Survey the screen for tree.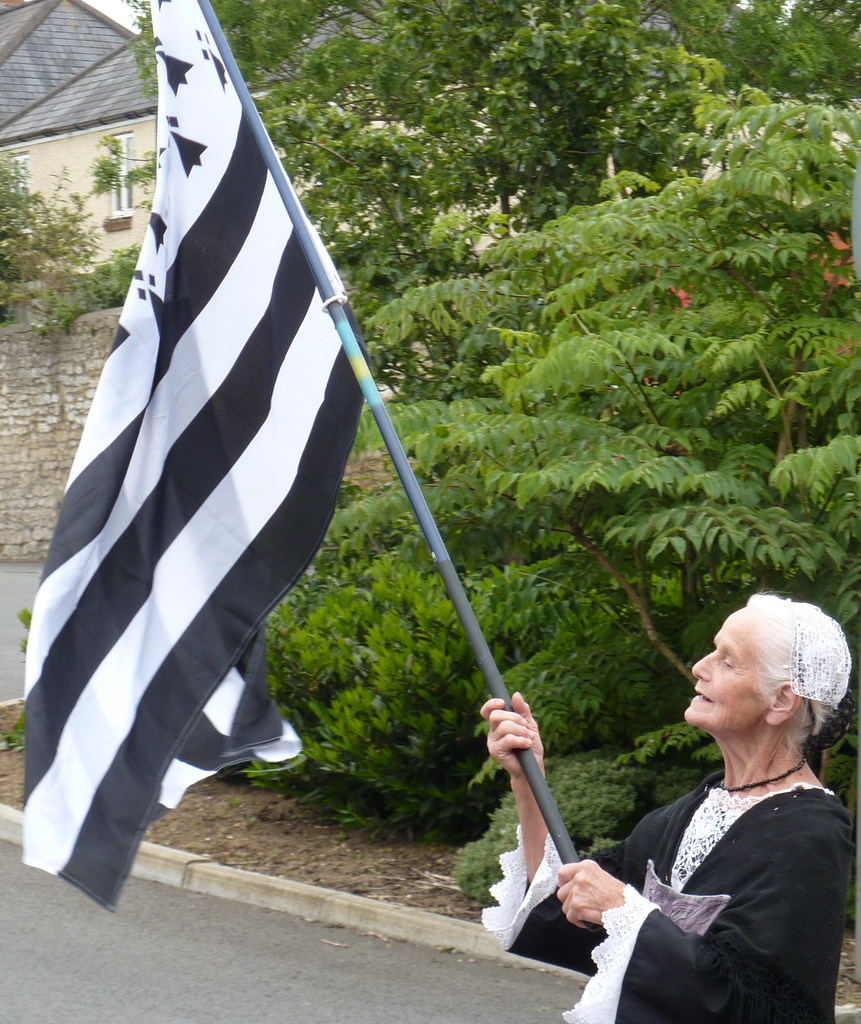
Survey found: detection(636, 0, 860, 211).
